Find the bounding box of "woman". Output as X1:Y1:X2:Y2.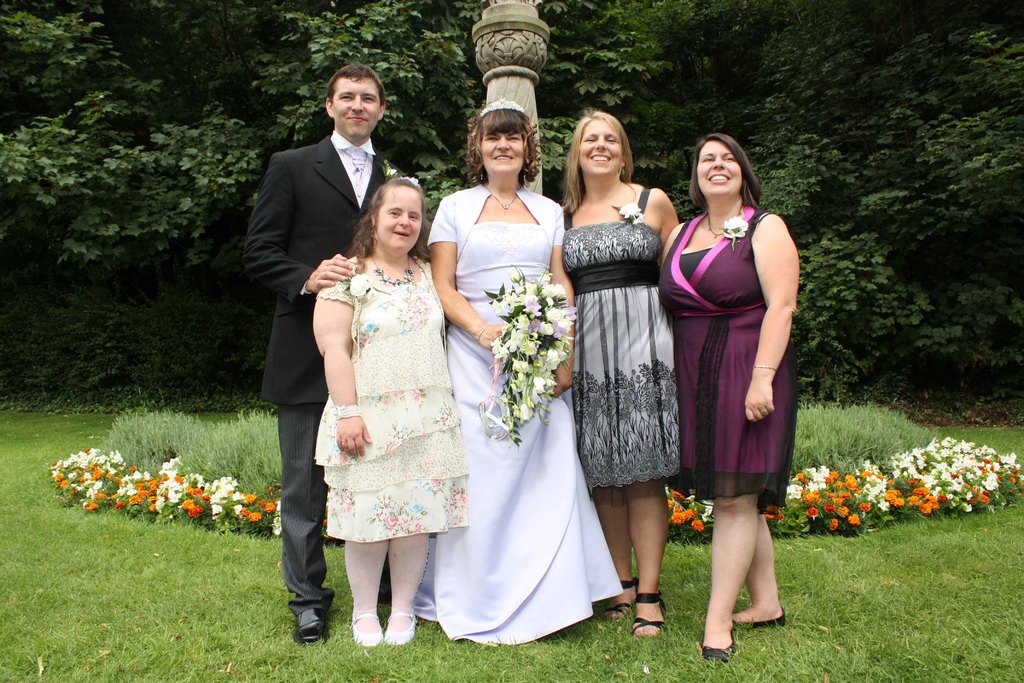
424:98:624:642.
